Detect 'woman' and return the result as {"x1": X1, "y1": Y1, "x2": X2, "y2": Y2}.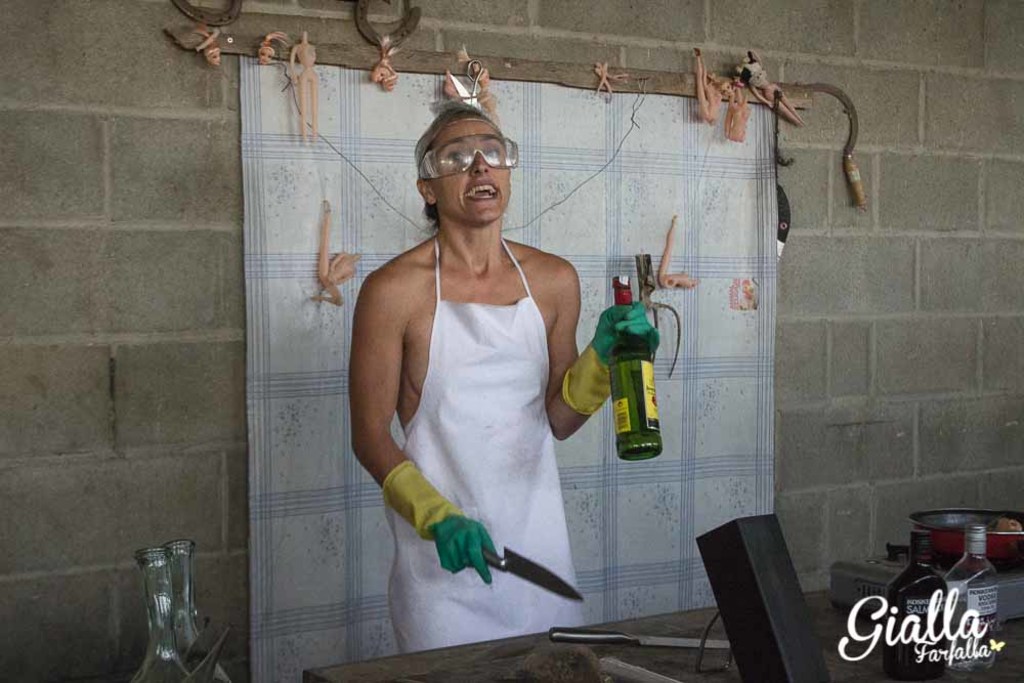
{"x1": 340, "y1": 102, "x2": 659, "y2": 642}.
